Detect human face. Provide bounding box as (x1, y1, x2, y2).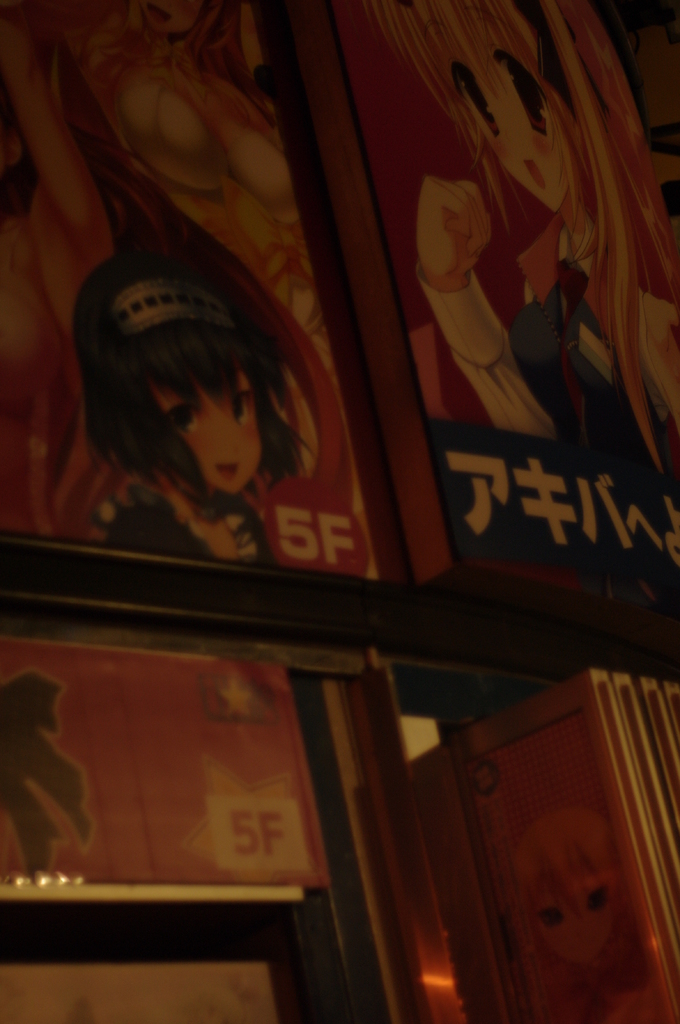
(537, 869, 611, 963).
